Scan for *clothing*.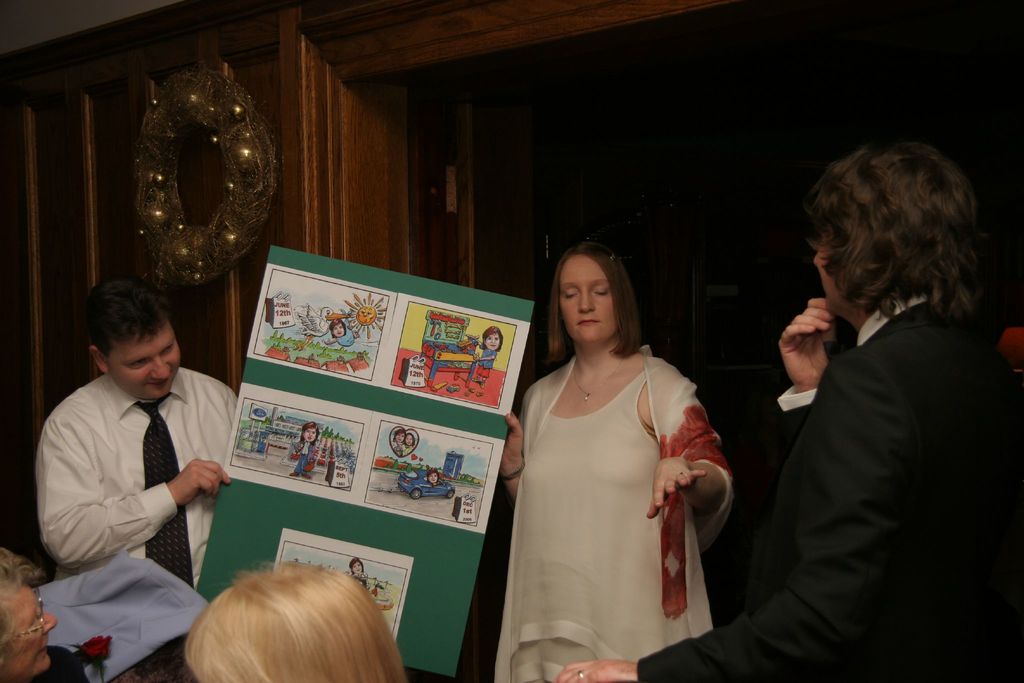
Scan result: [477, 347, 493, 381].
